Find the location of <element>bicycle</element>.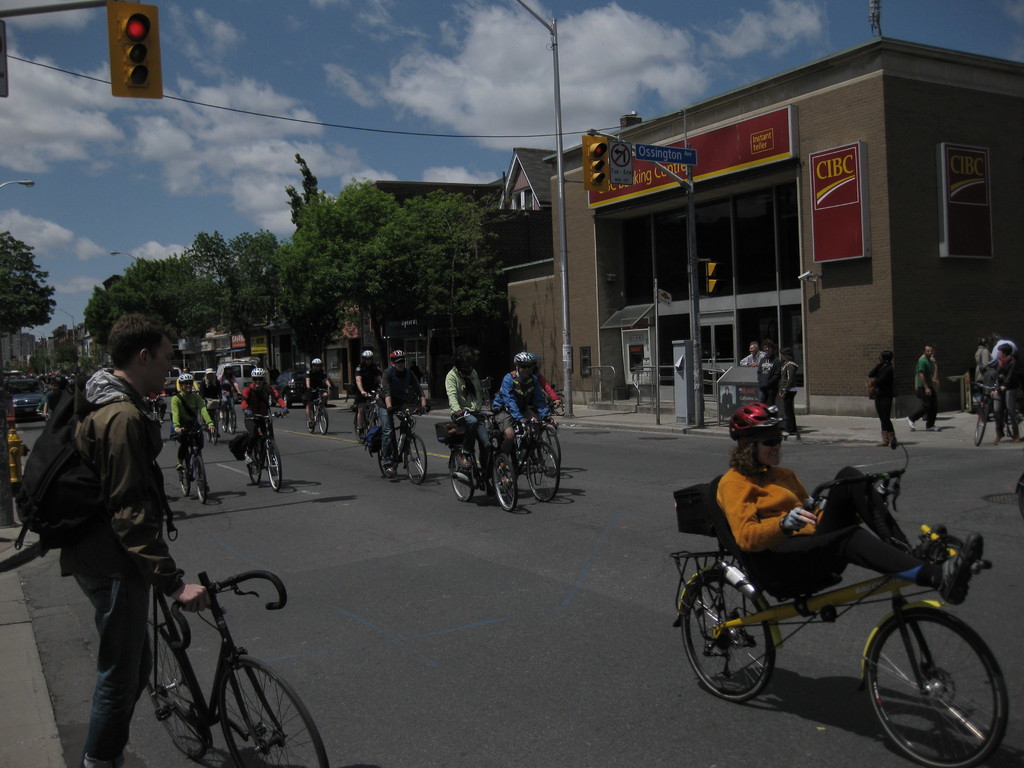
Location: <bbox>219, 394, 243, 438</bbox>.
